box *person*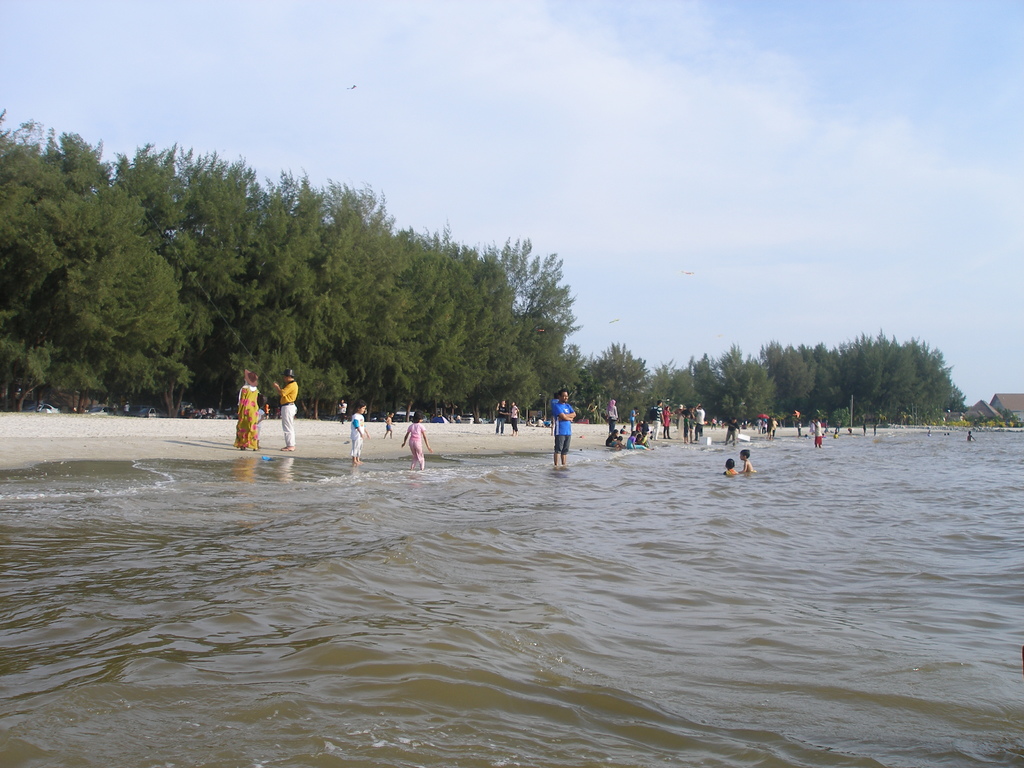
627:409:673:446
